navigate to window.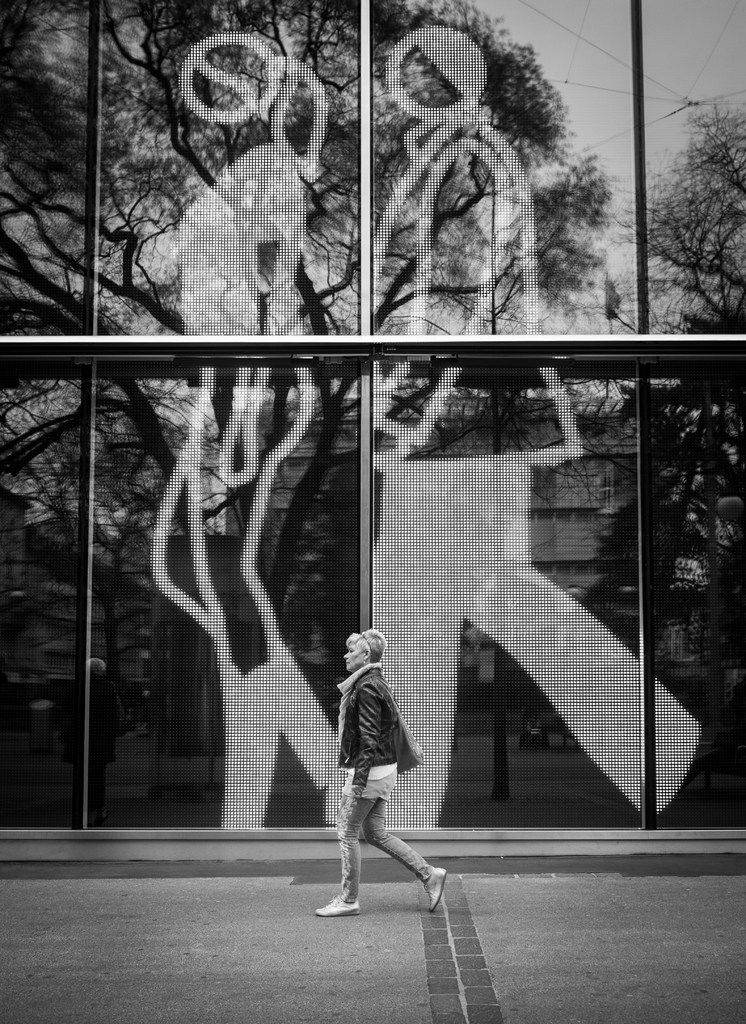
Navigation target: 57 38 706 848.
